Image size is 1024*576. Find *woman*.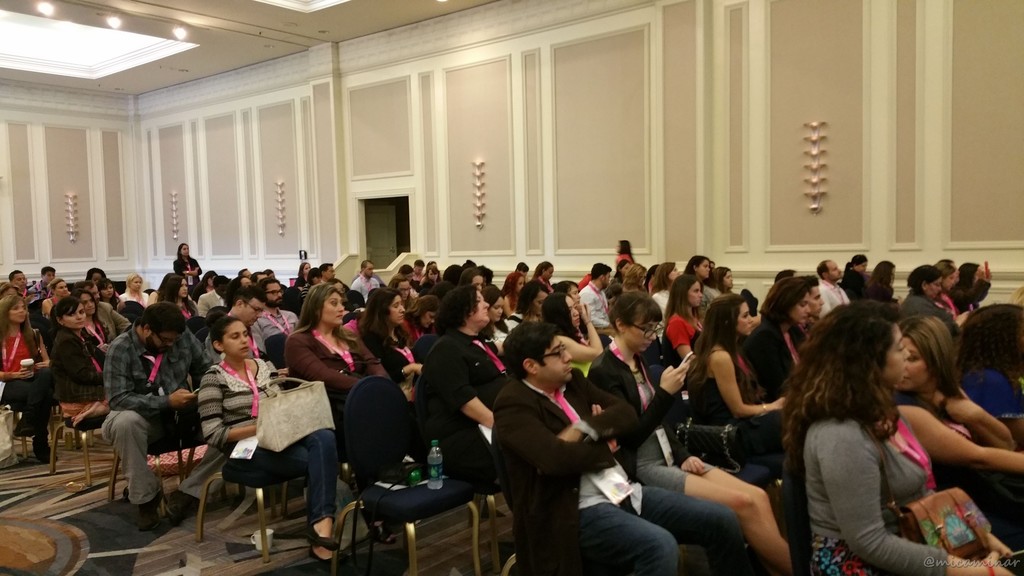
x1=925 y1=260 x2=964 y2=315.
